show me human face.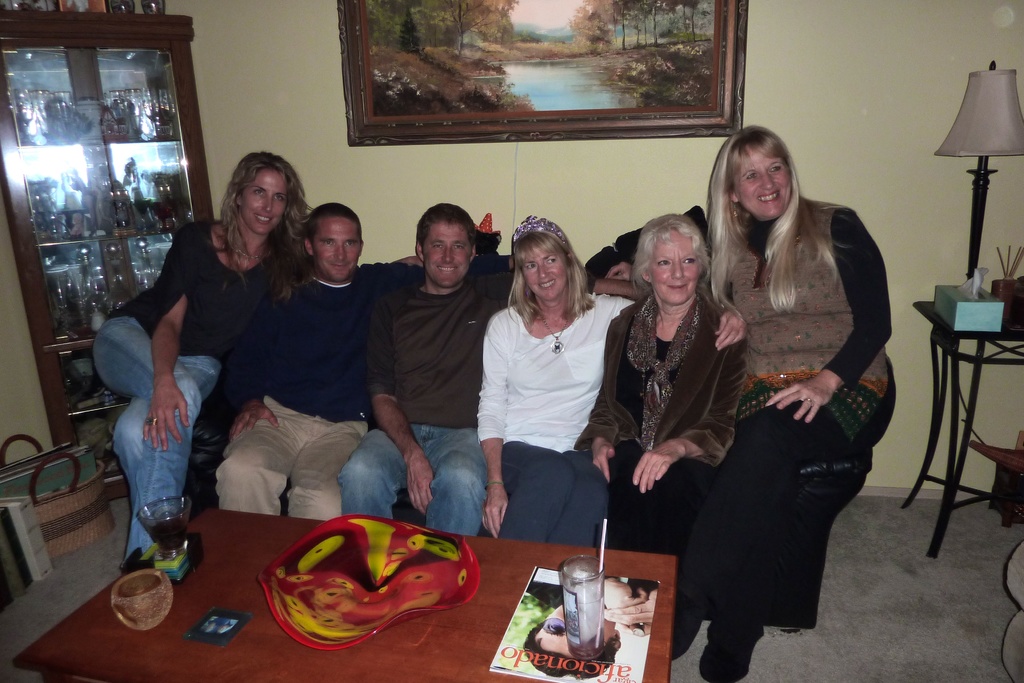
human face is here: 652,229,700,307.
